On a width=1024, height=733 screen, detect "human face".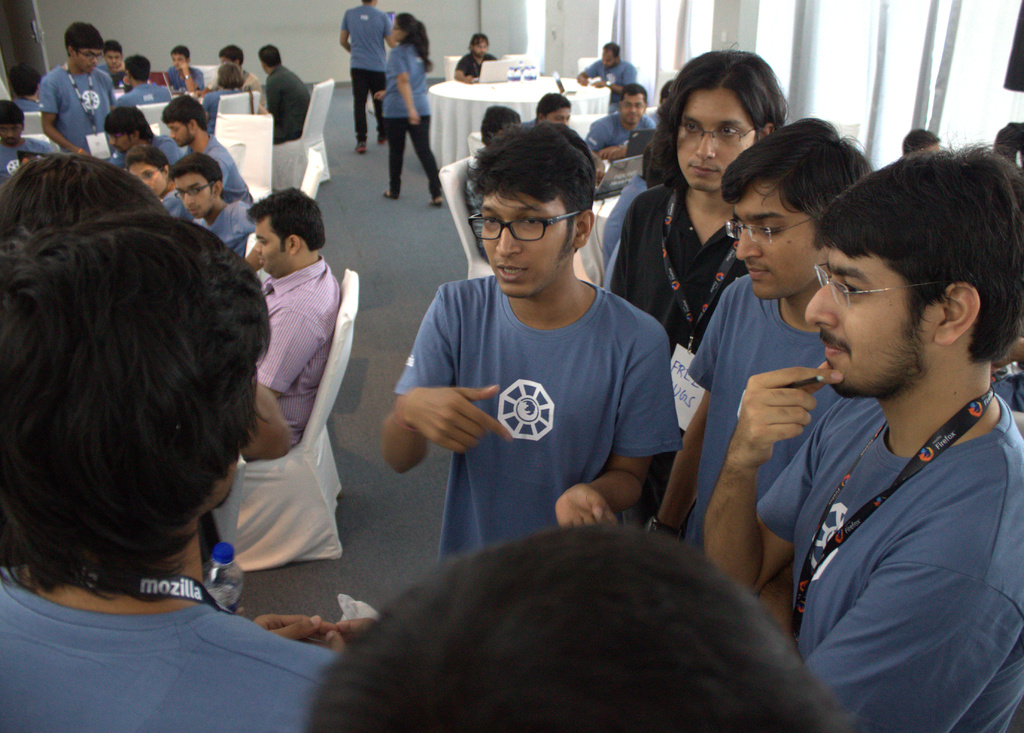
[left=127, top=162, right=164, bottom=201].
